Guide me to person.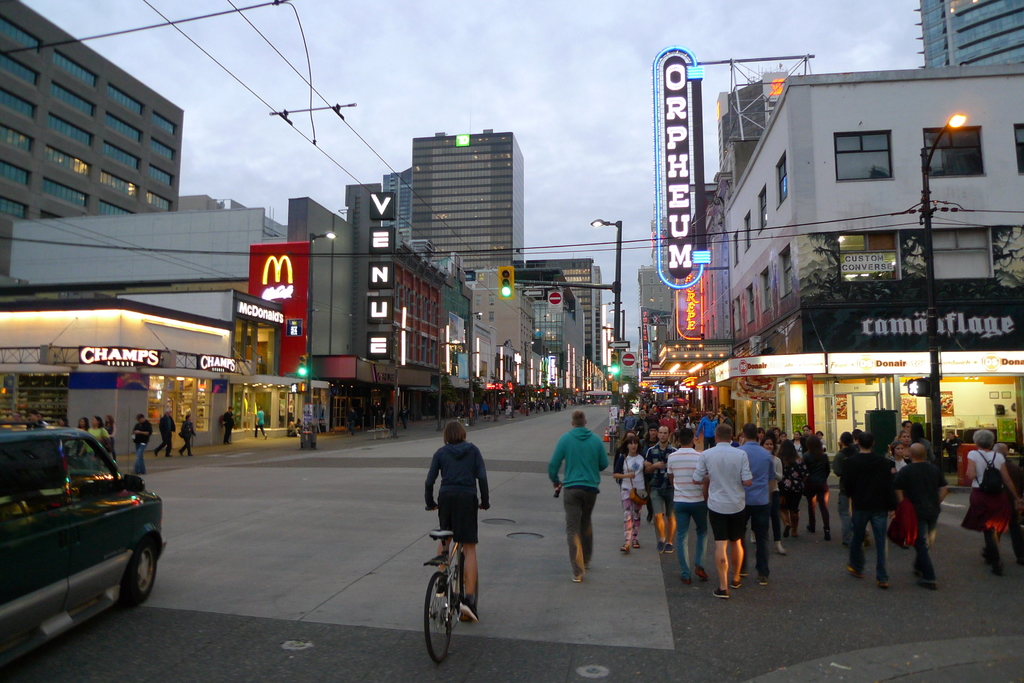
Guidance: BBox(550, 411, 610, 578).
